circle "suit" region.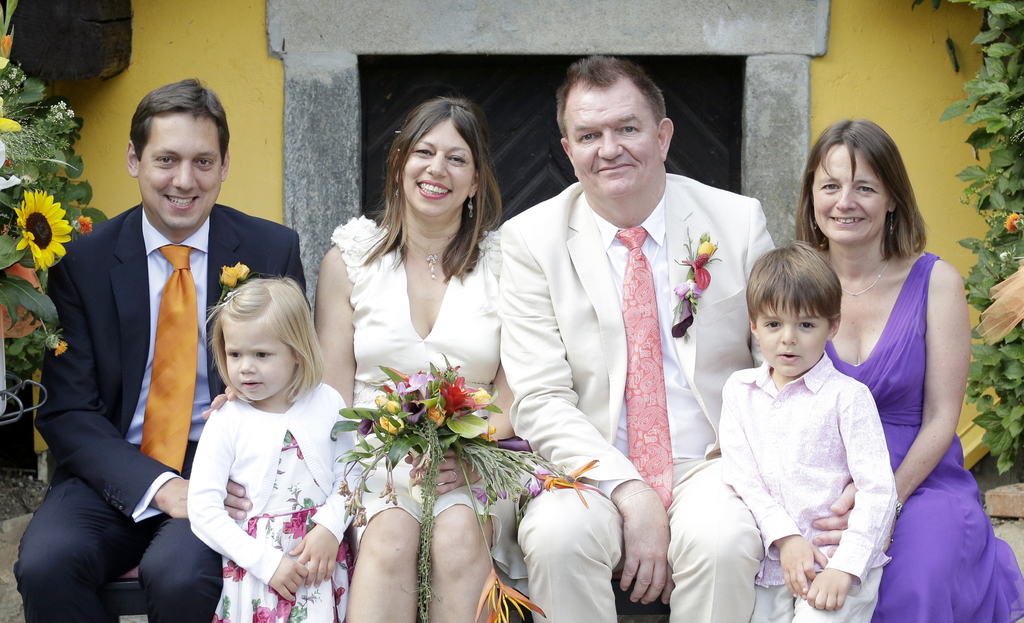
Region: {"left": 494, "top": 180, "right": 780, "bottom": 622}.
